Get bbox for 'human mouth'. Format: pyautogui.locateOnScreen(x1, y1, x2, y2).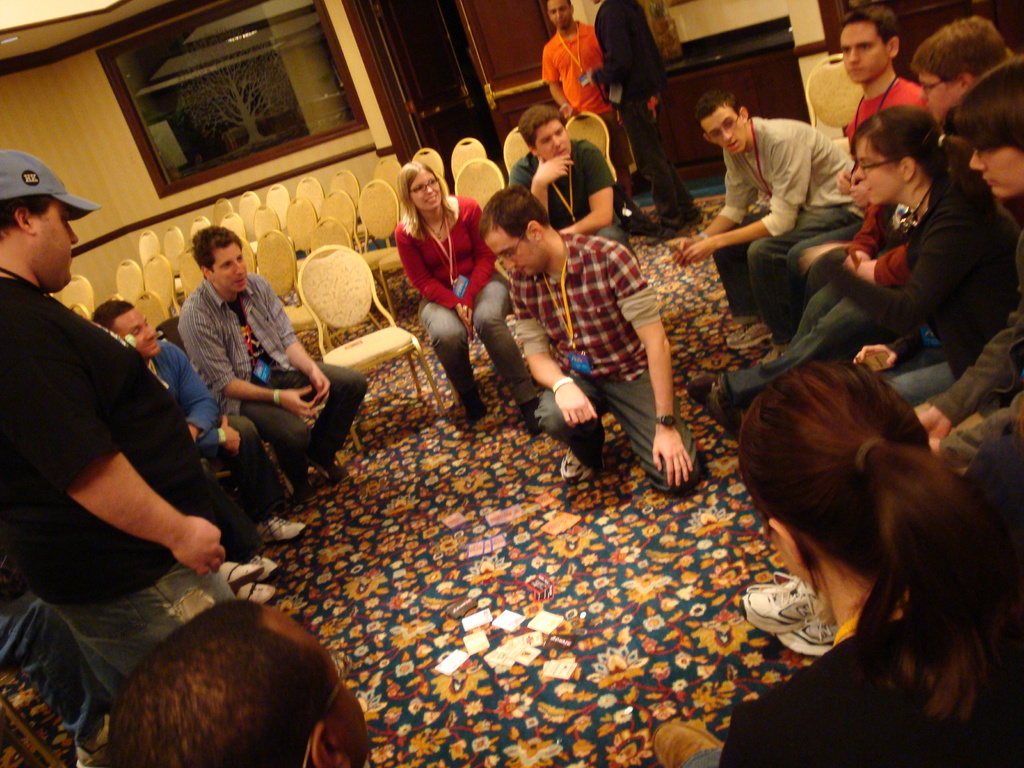
pyautogui.locateOnScreen(235, 278, 247, 283).
